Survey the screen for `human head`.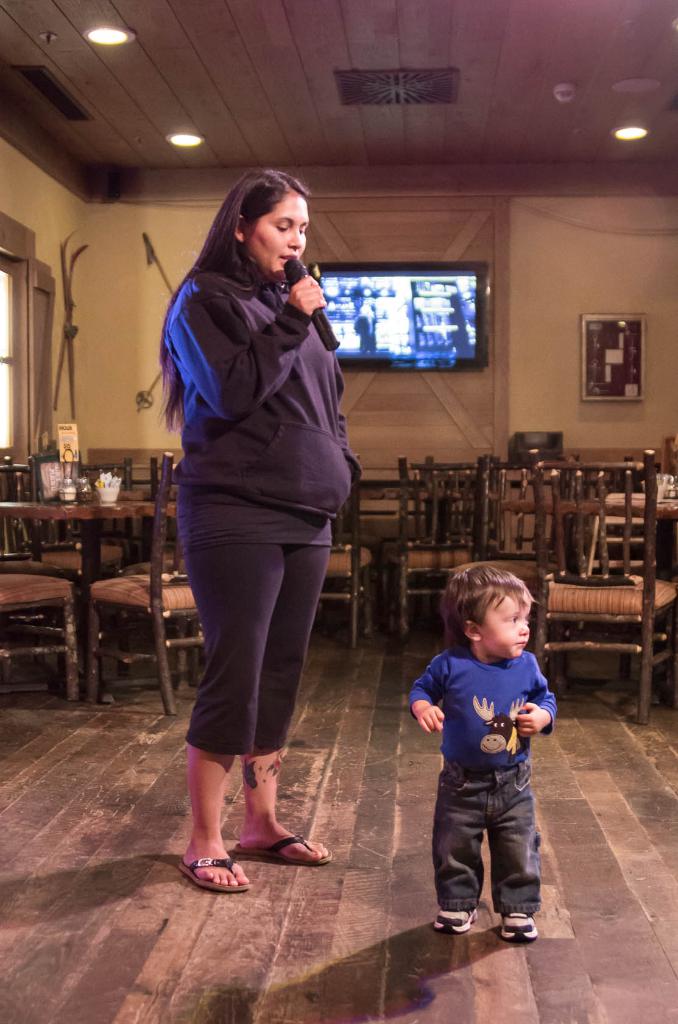
Survey found: [left=233, top=168, right=312, bottom=280].
